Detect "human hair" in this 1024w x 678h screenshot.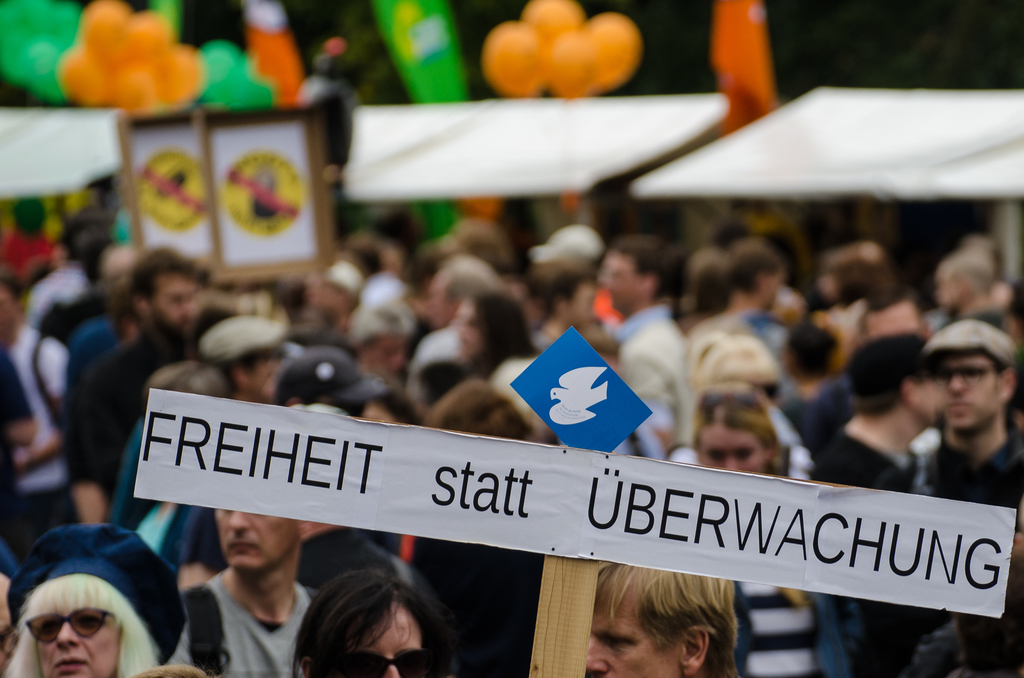
Detection: bbox(432, 255, 507, 305).
